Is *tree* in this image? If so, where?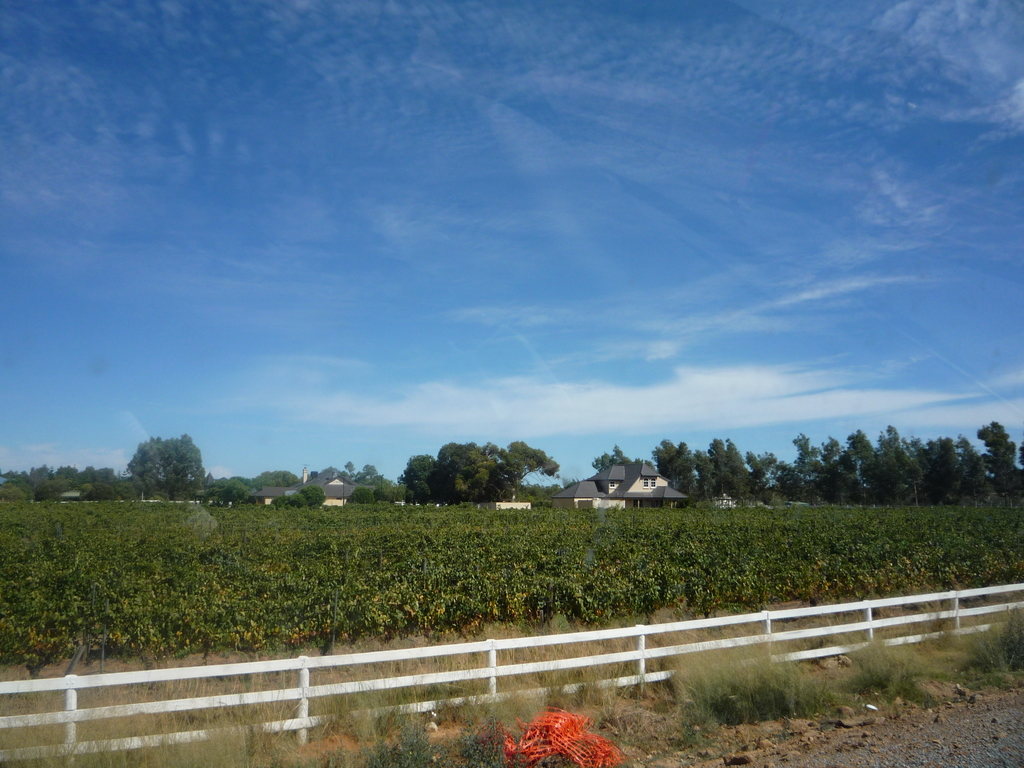
Yes, at 229/474/253/490.
